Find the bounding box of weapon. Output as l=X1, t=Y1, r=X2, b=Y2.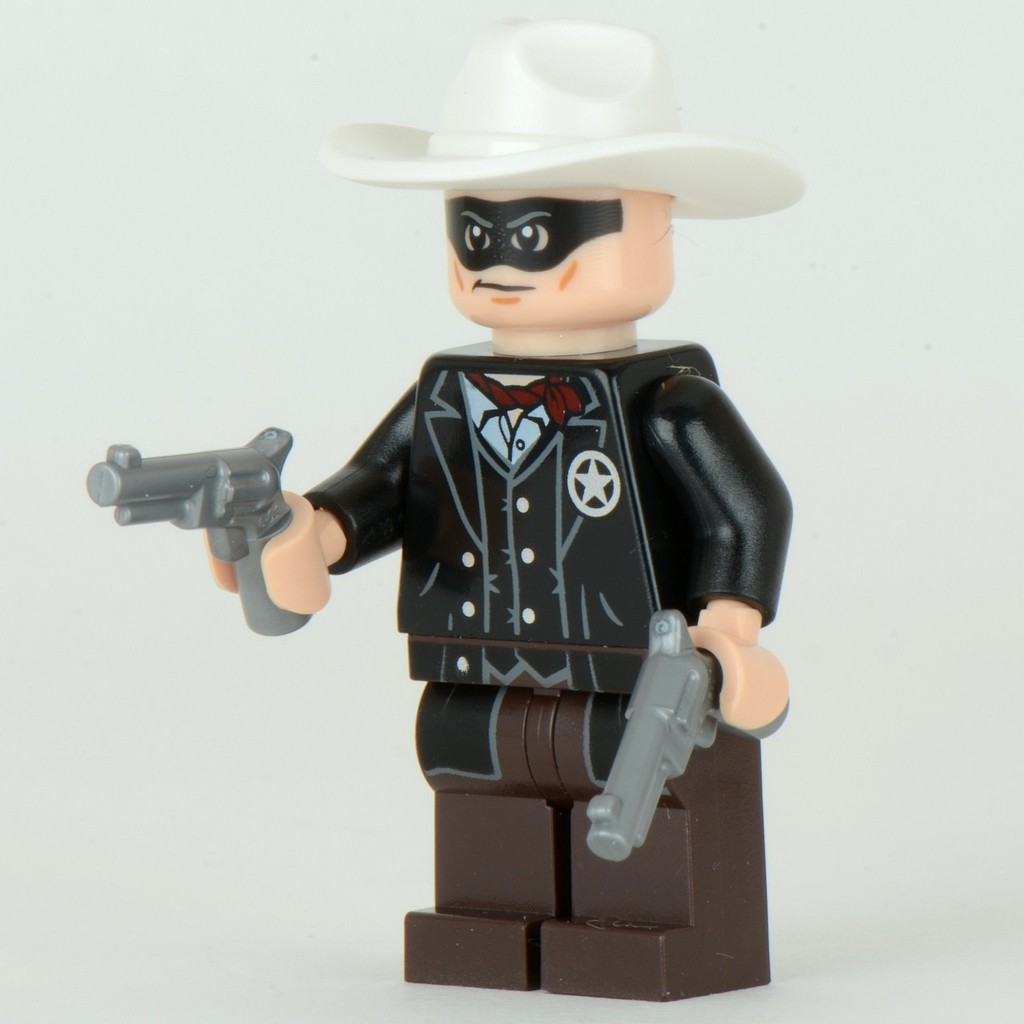
l=590, t=612, r=722, b=861.
